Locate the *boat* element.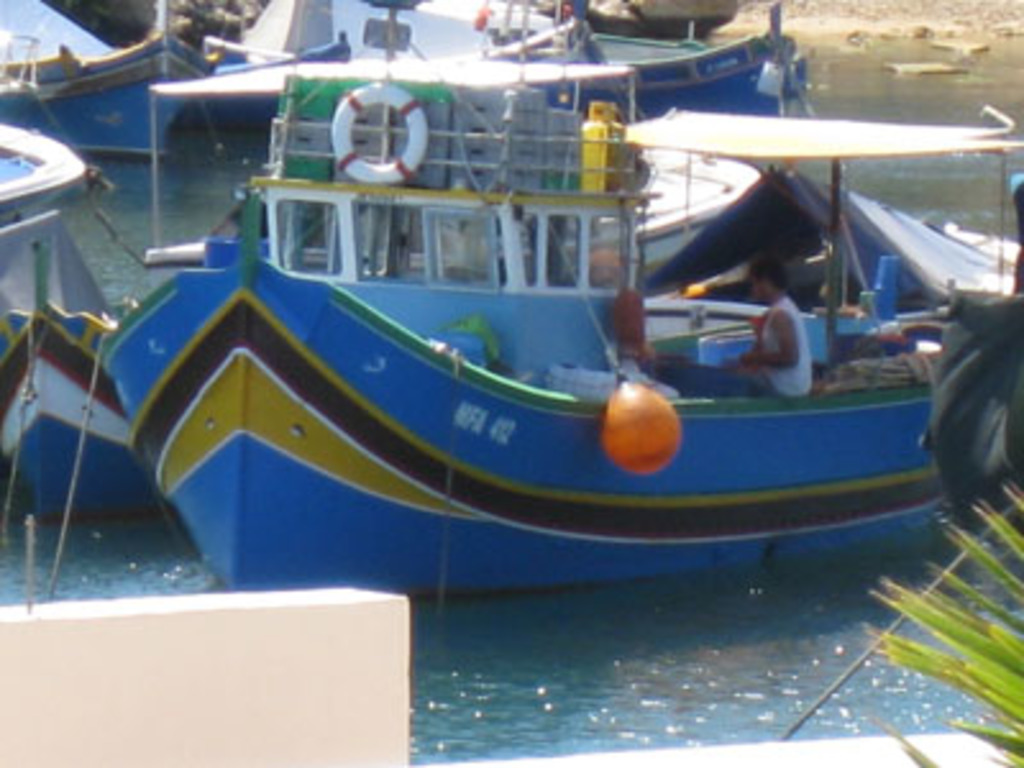
Element bbox: 108, 49, 1021, 602.
